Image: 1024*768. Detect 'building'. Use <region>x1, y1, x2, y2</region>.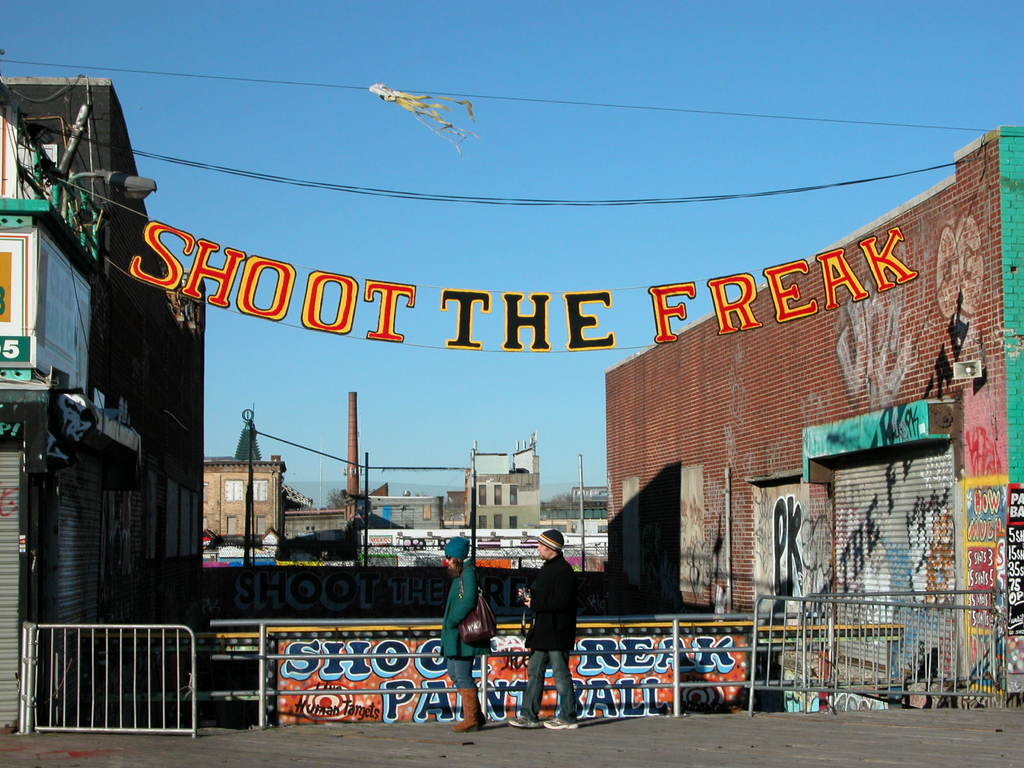
<region>365, 484, 442, 534</region>.
